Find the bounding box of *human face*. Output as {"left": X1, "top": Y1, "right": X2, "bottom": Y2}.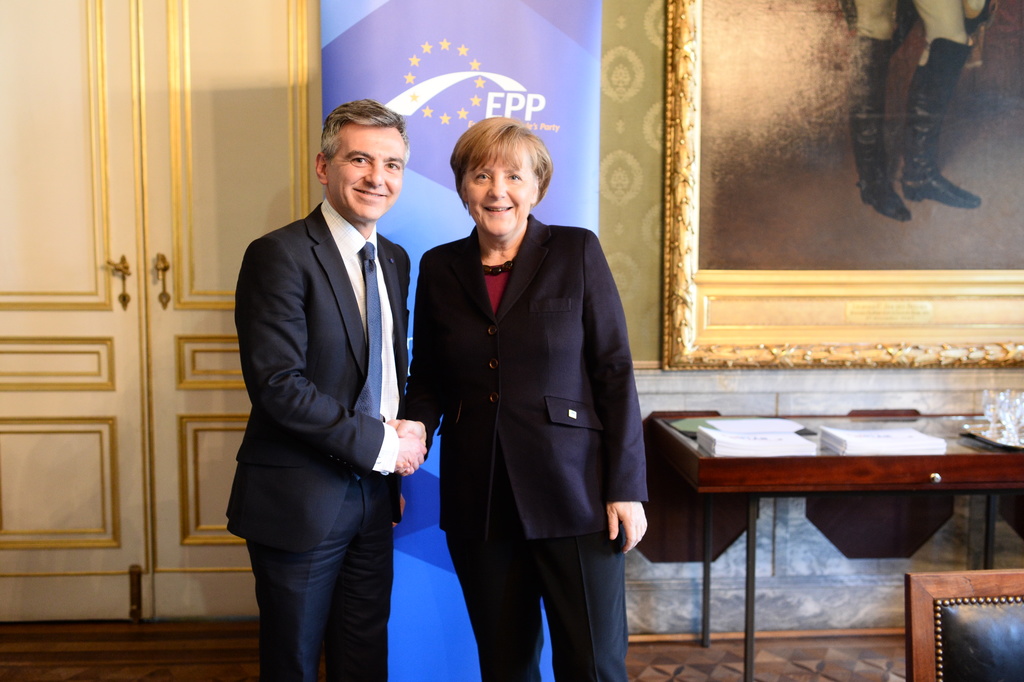
{"left": 464, "top": 145, "right": 534, "bottom": 241}.
